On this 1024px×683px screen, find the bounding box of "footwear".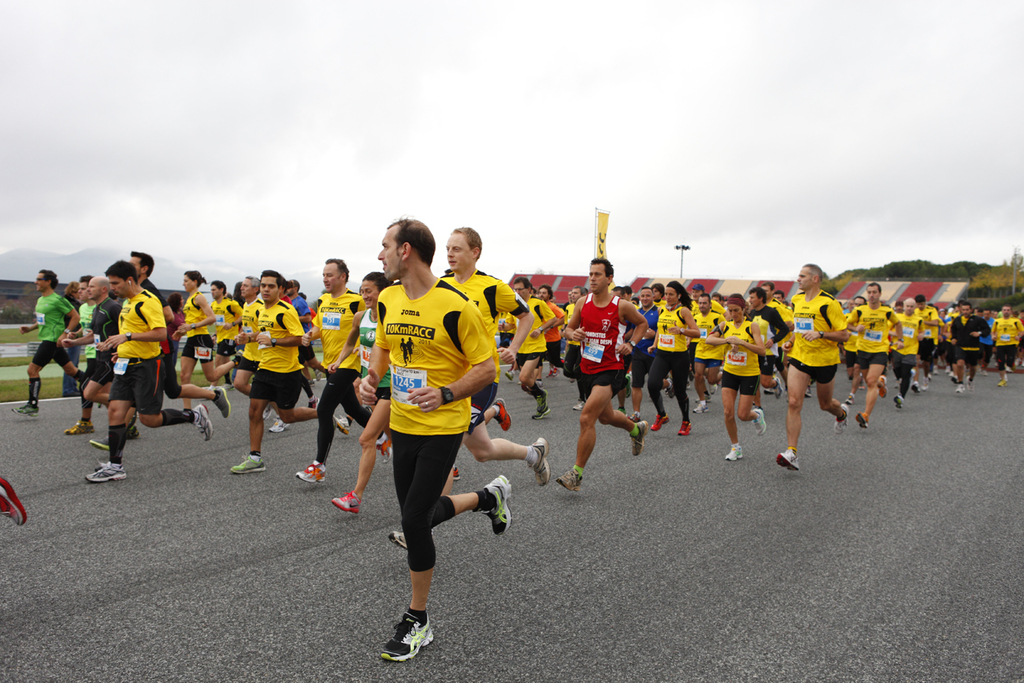
Bounding box: pyautogui.locateOnScreen(852, 411, 870, 429).
